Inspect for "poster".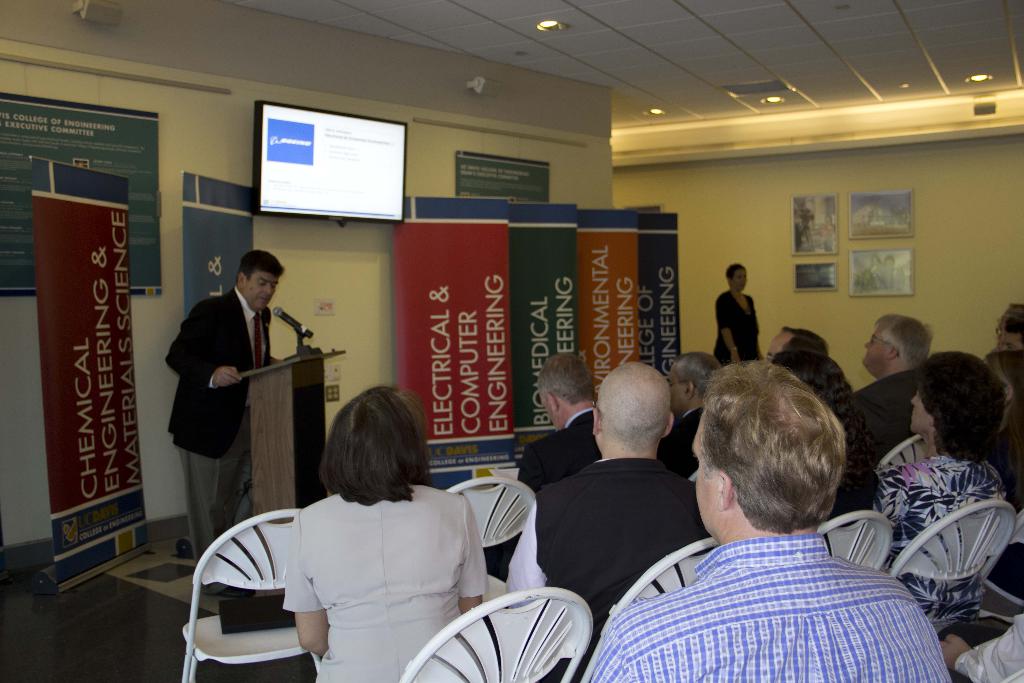
Inspection: left=504, top=202, right=581, bottom=436.
